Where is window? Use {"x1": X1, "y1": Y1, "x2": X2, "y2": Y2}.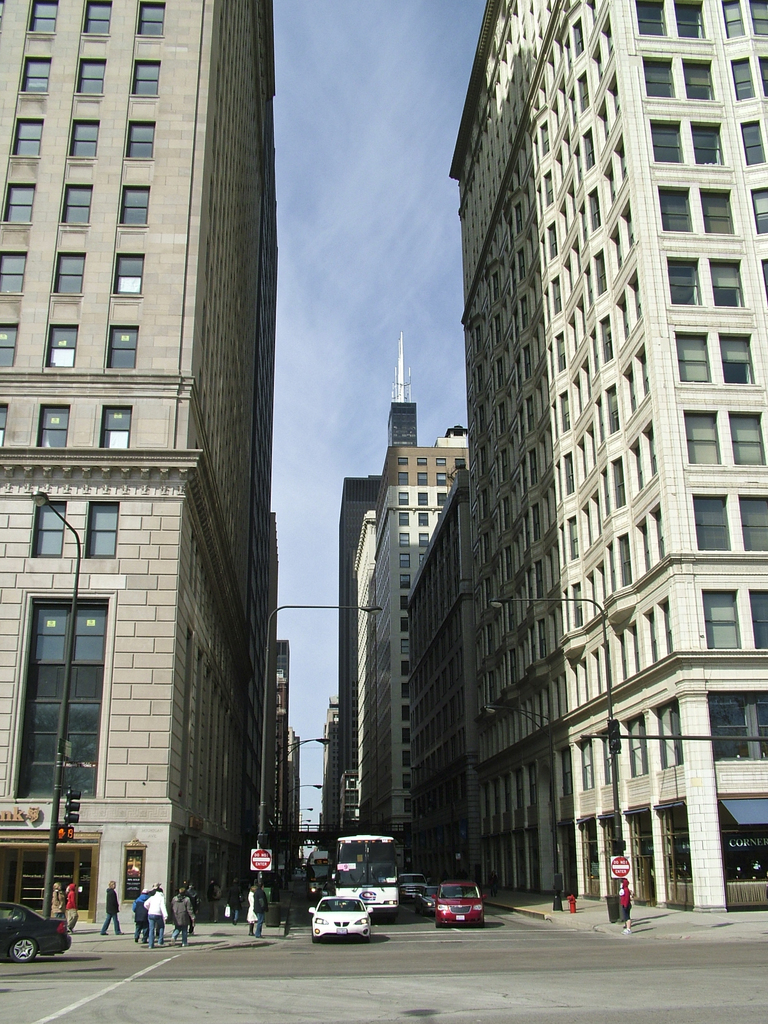
{"x1": 595, "y1": 726, "x2": 616, "y2": 786}.
